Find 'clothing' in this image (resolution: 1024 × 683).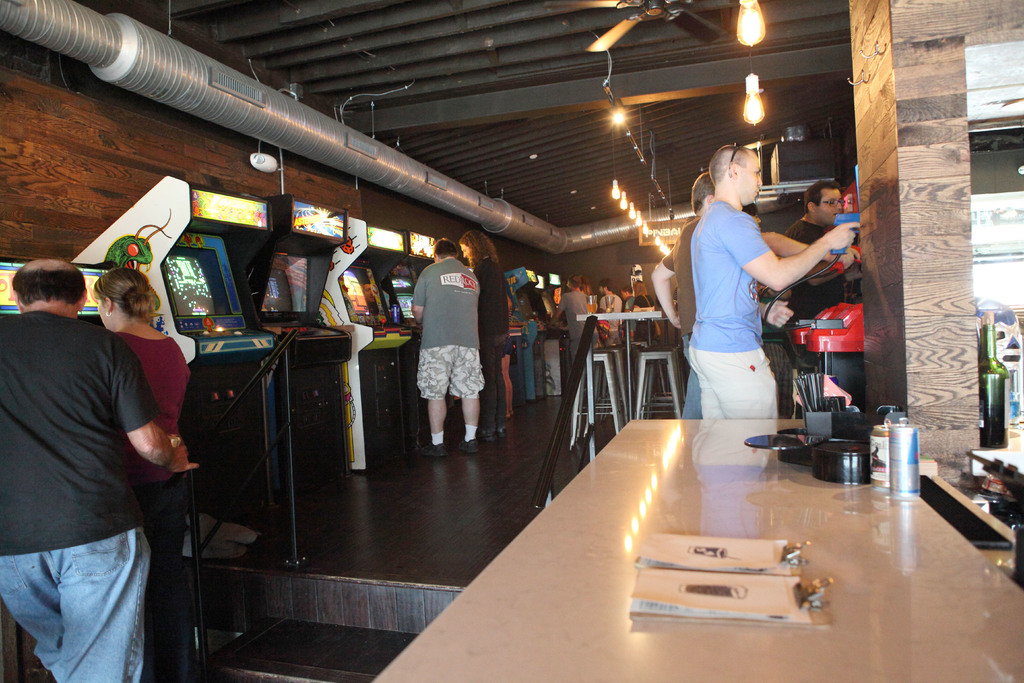
Rect(417, 254, 477, 343).
